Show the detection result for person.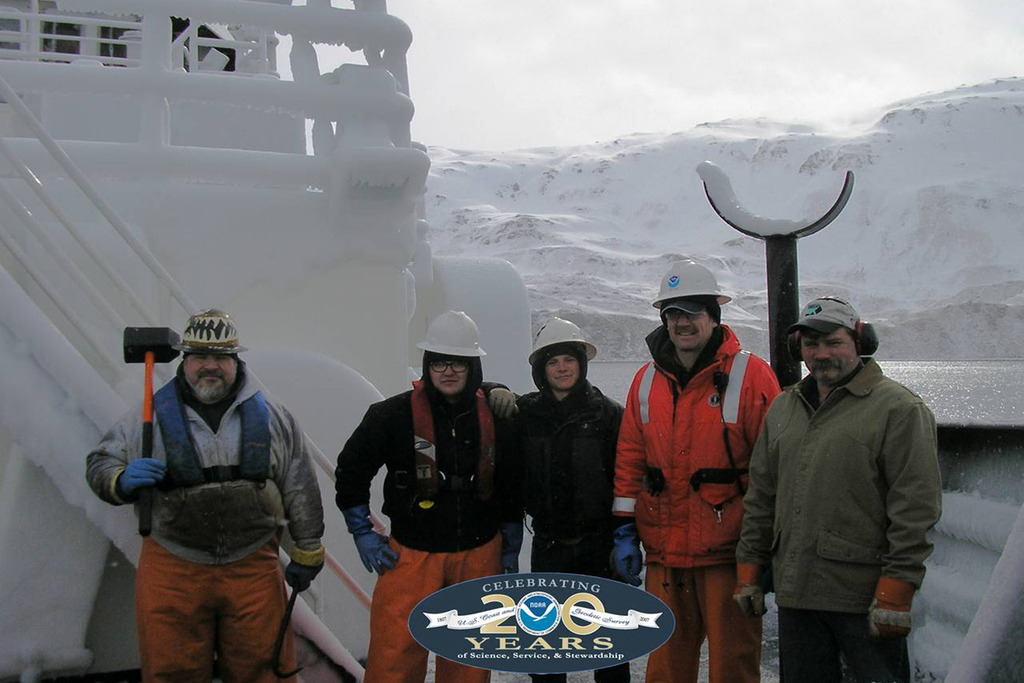
332, 308, 525, 682.
